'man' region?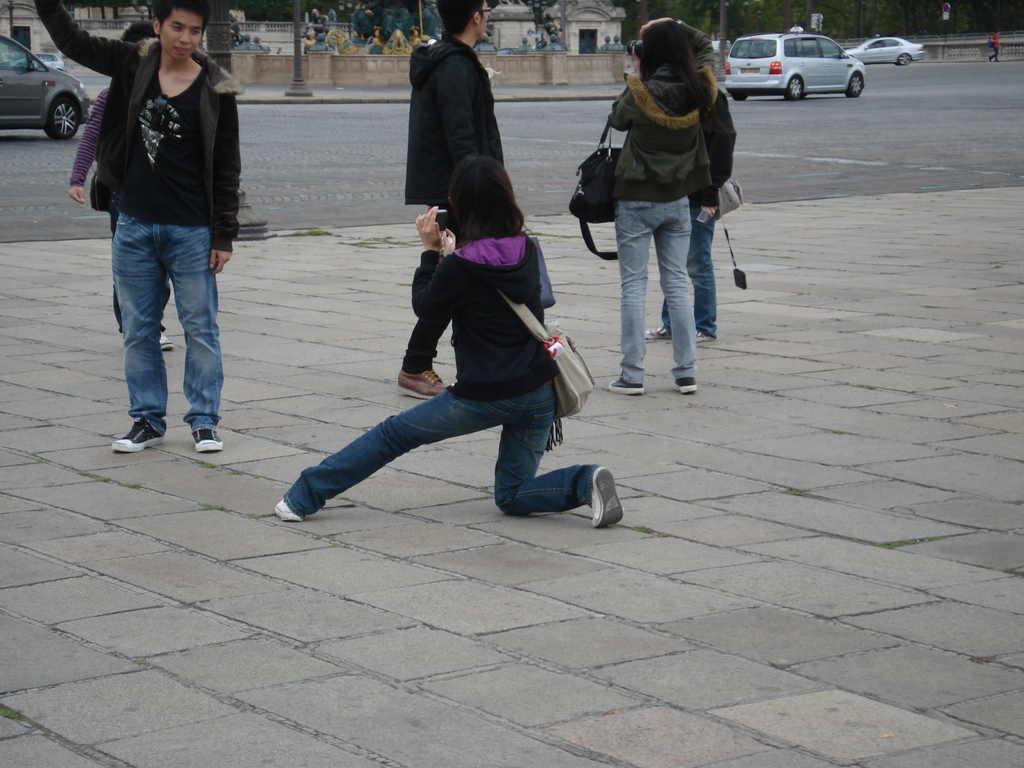
BBox(397, 2, 570, 400)
